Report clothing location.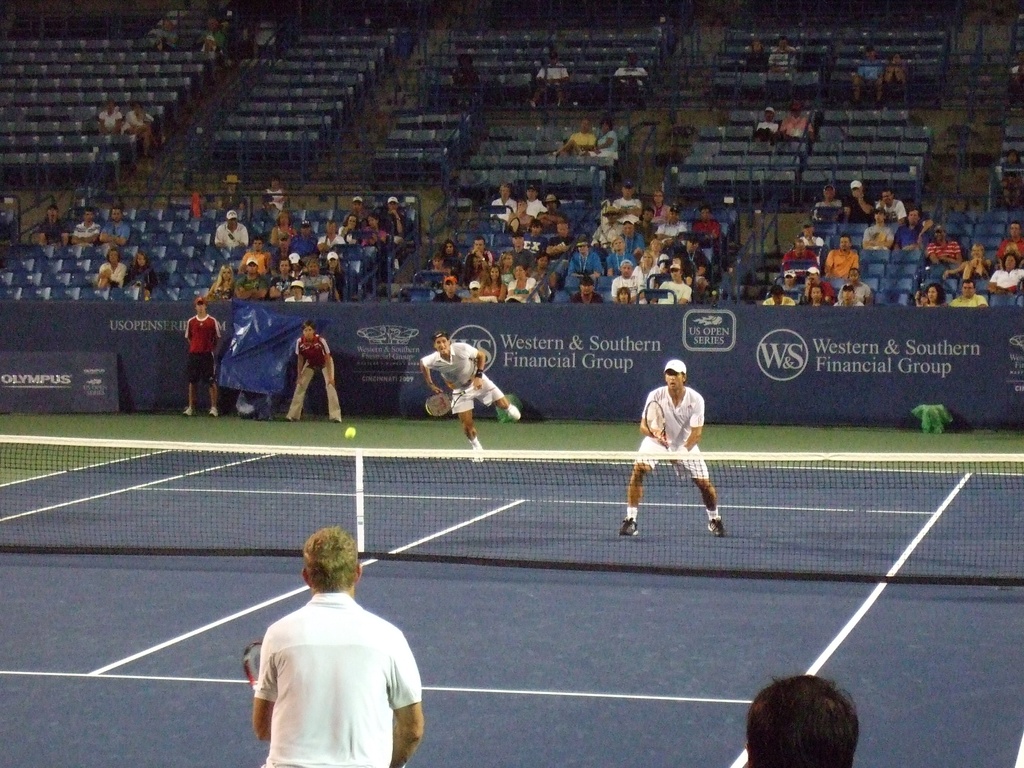
Report: pyautogui.locateOnScreen(853, 61, 880, 87).
